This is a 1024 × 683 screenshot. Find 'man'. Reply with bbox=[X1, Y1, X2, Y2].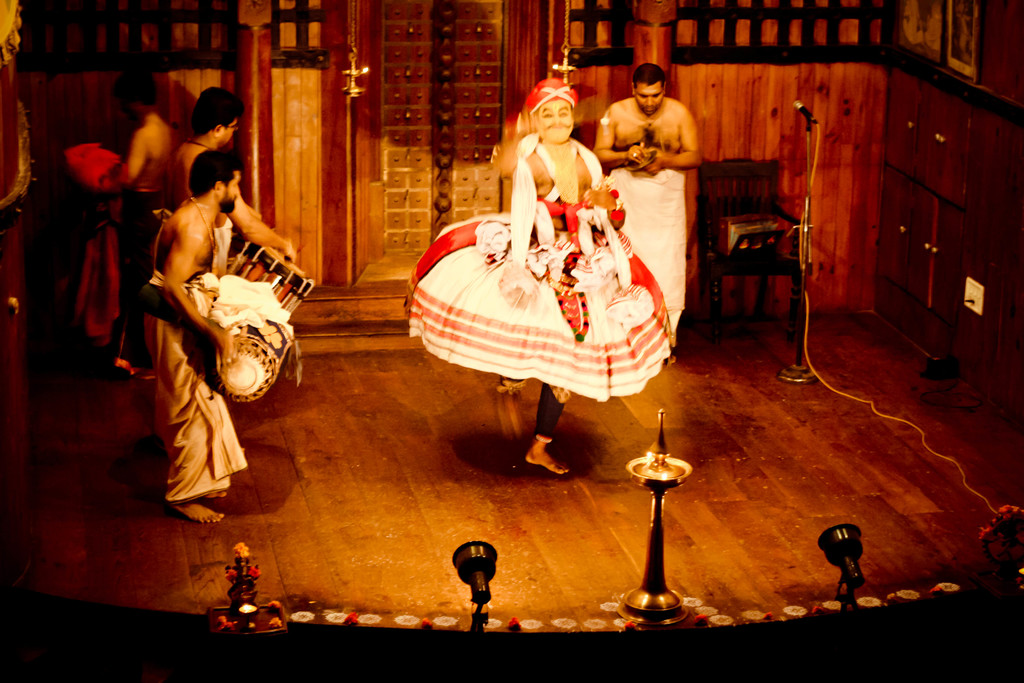
bbox=[404, 73, 686, 482].
